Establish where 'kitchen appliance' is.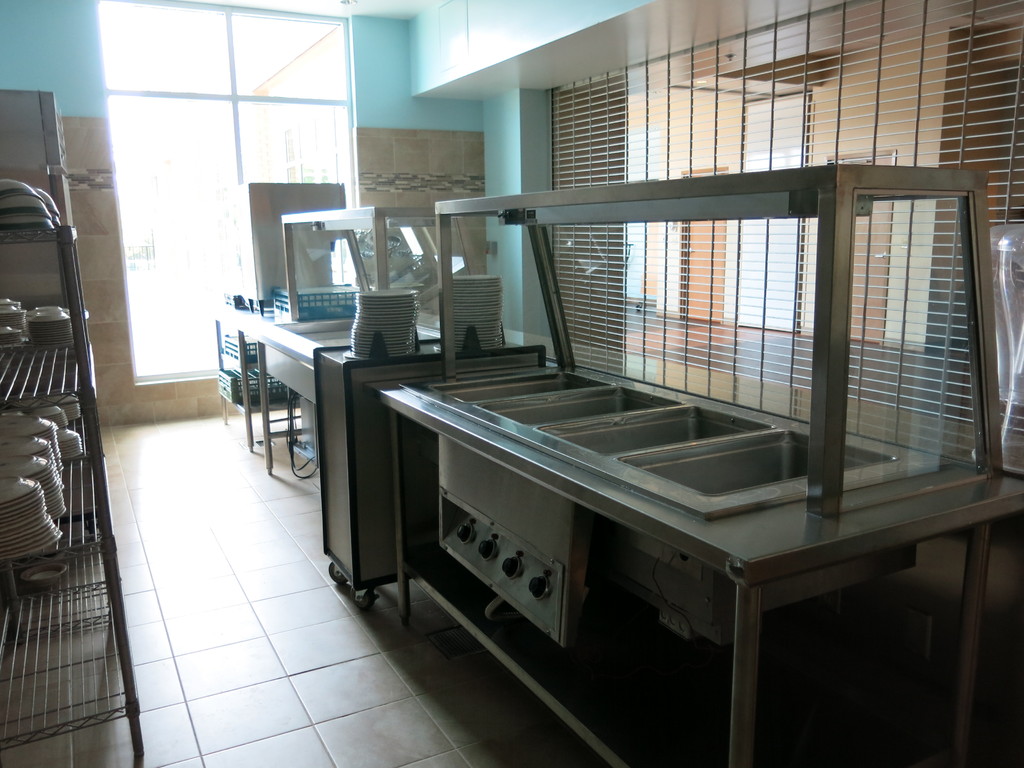
Established at (15,454,70,522).
